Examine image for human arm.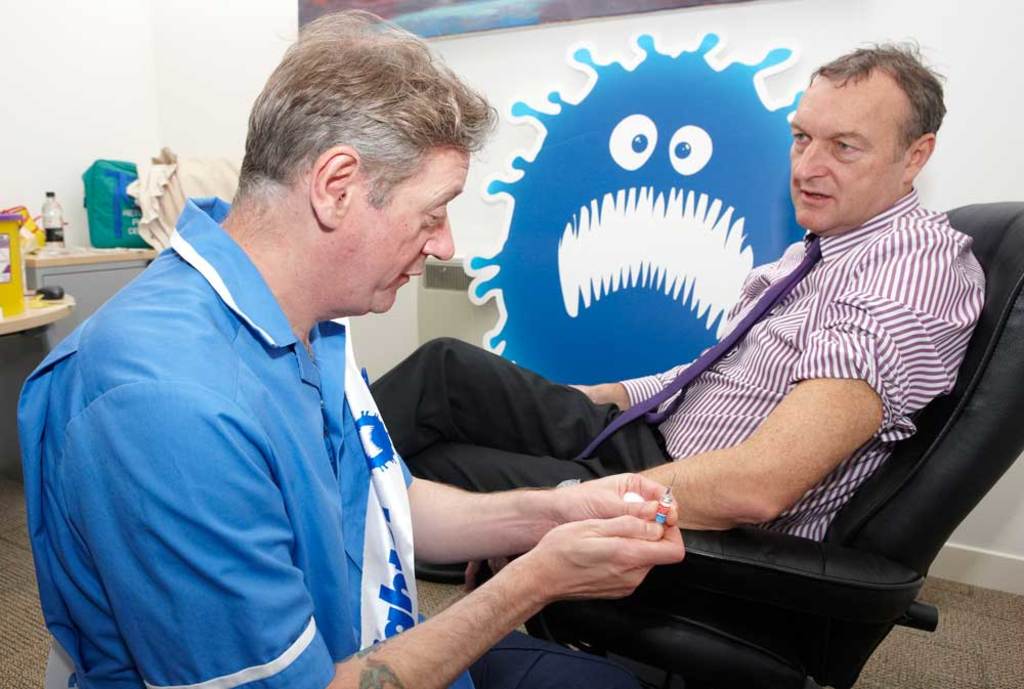
Examination result: [61, 377, 686, 688].
